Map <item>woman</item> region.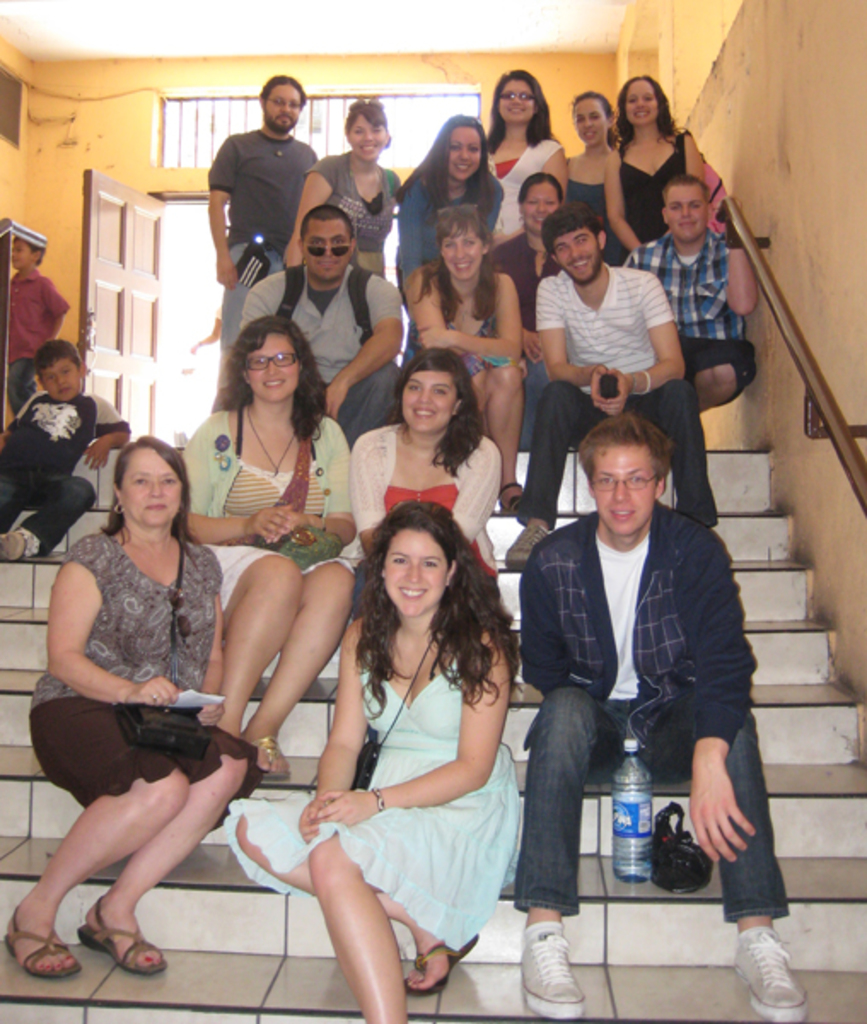
Mapped to [283,87,408,285].
